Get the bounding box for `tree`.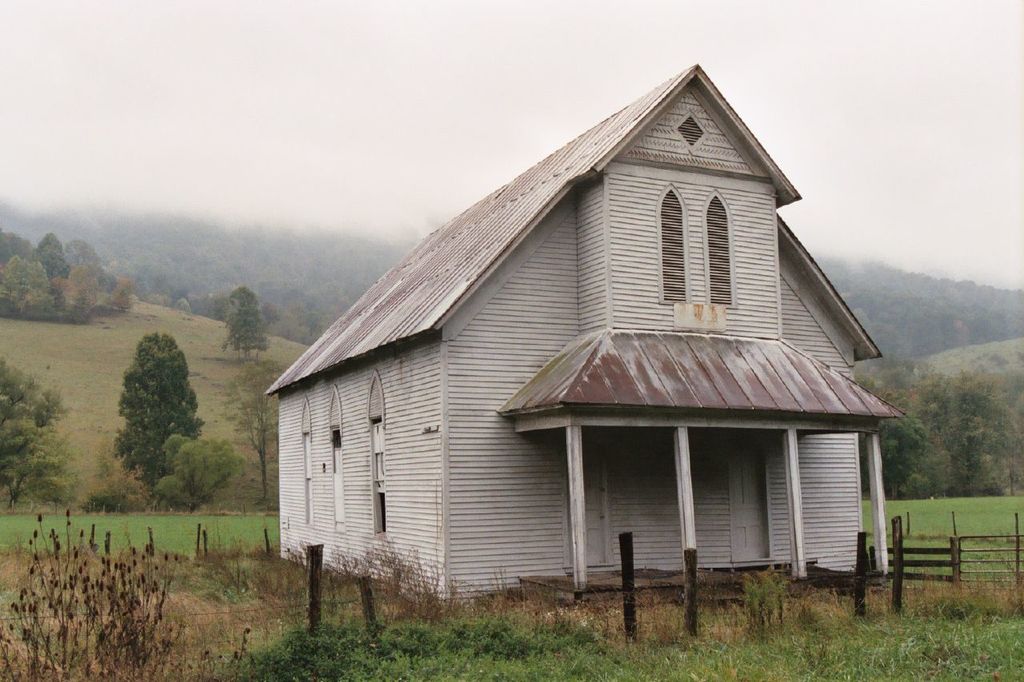
BBox(98, 314, 206, 509).
